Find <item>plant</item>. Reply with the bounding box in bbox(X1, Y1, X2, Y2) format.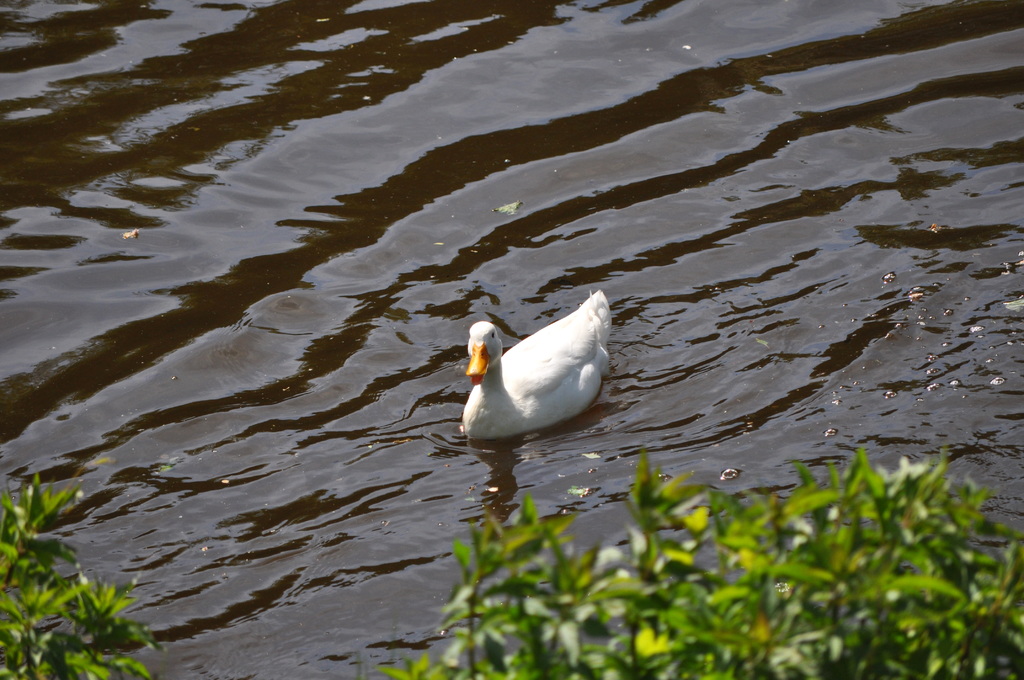
bbox(368, 434, 1023, 679).
